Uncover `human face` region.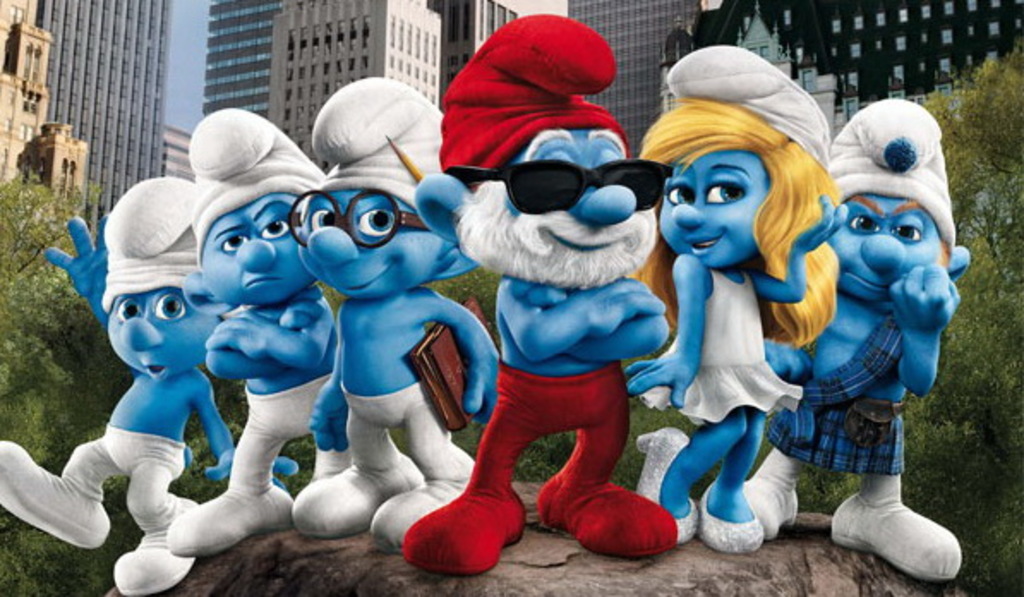
Uncovered: [left=659, top=146, right=770, bottom=273].
